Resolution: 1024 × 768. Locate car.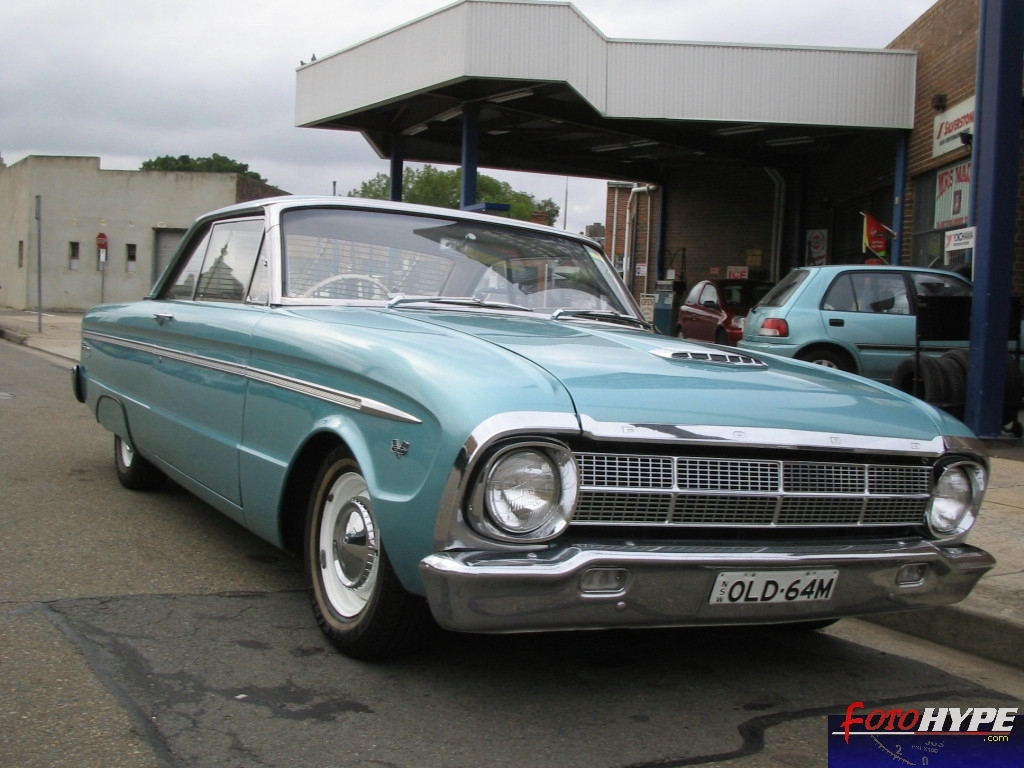
BBox(731, 261, 984, 381).
